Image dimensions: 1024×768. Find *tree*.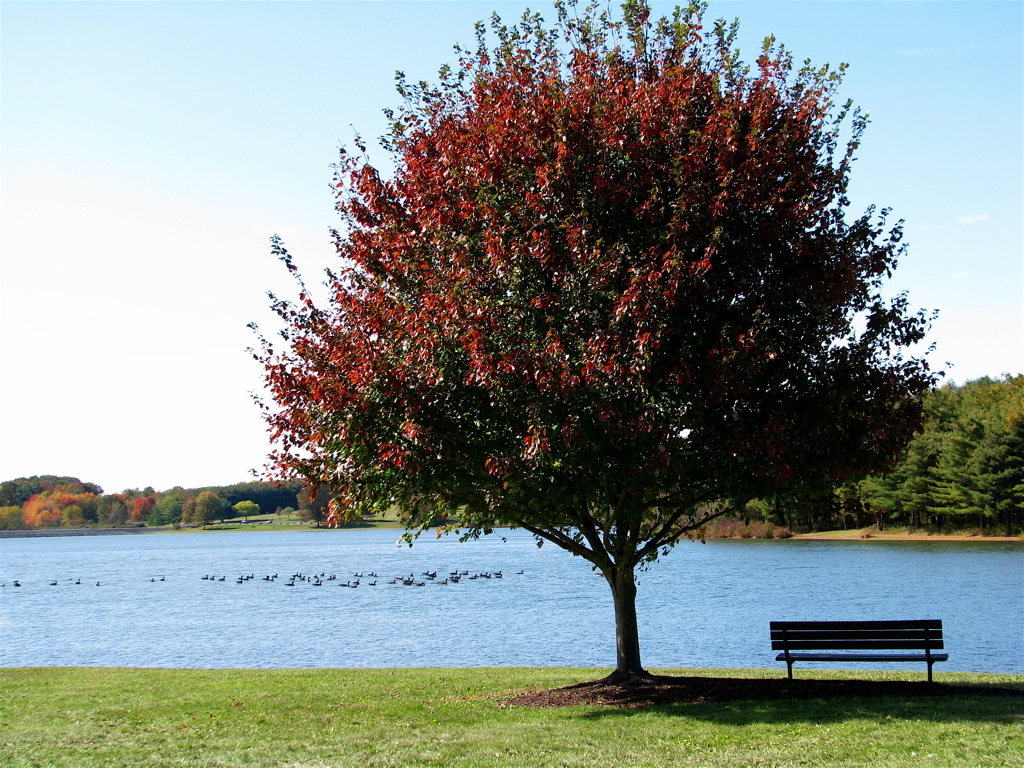
{"left": 910, "top": 411, "right": 978, "bottom": 524}.
